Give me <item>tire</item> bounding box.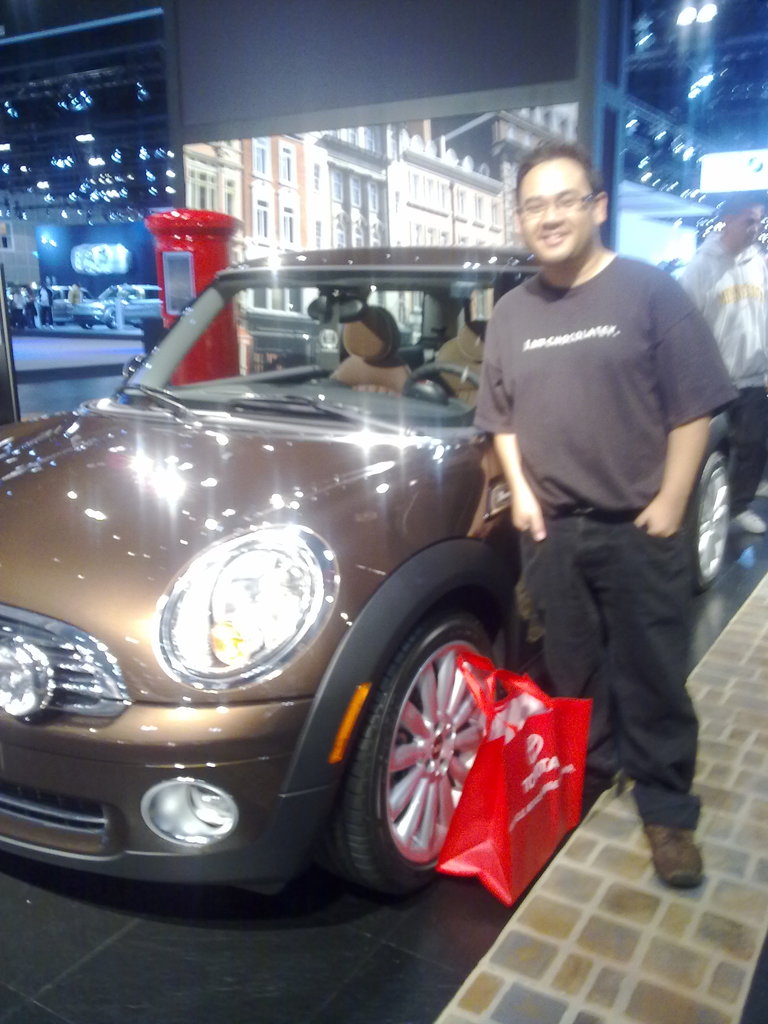
<box>689,450,730,595</box>.
